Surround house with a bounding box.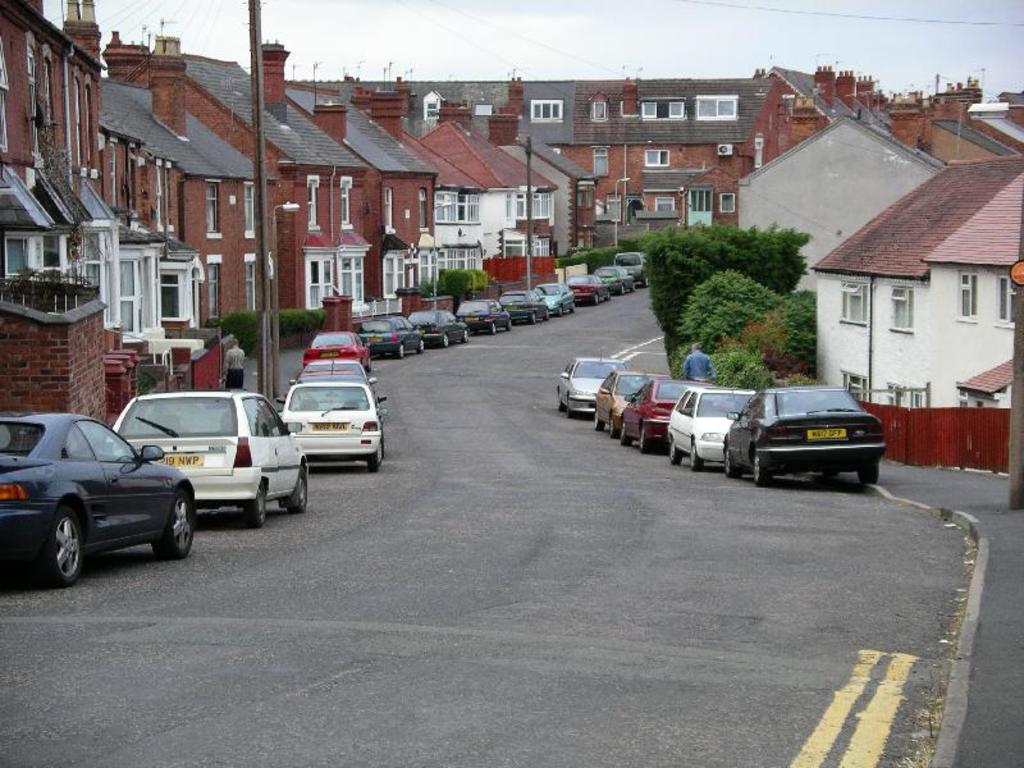
crop(404, 95, 545, 275).
